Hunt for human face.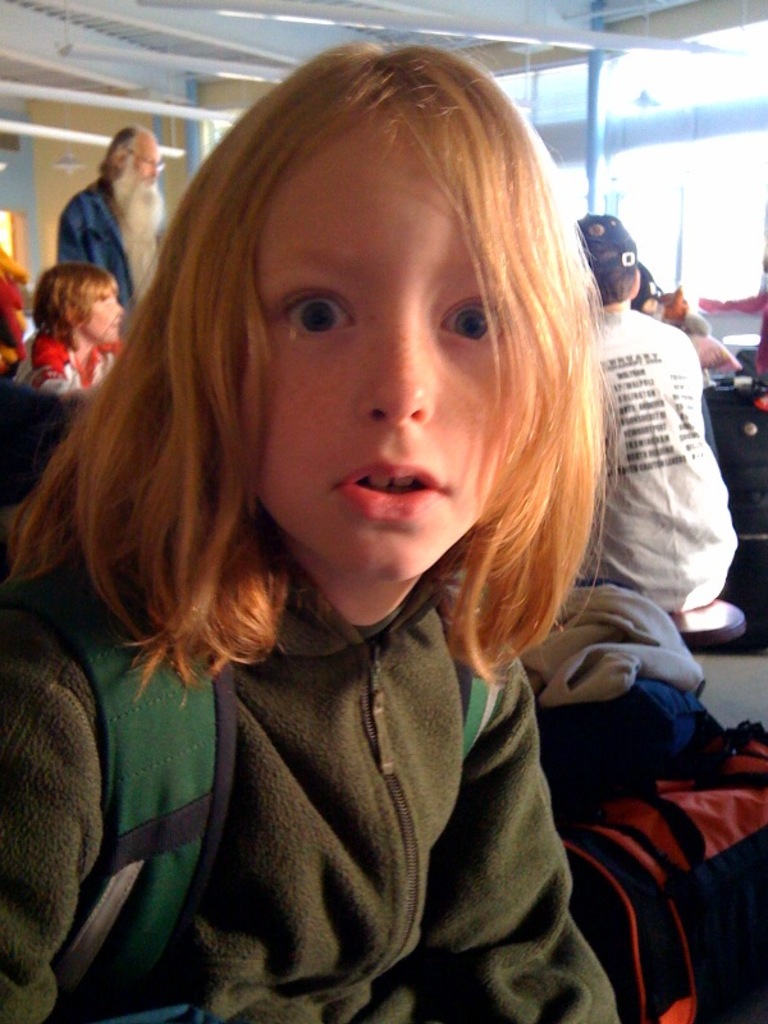
Hunted down at select_region(238, 124, 524, 580).
